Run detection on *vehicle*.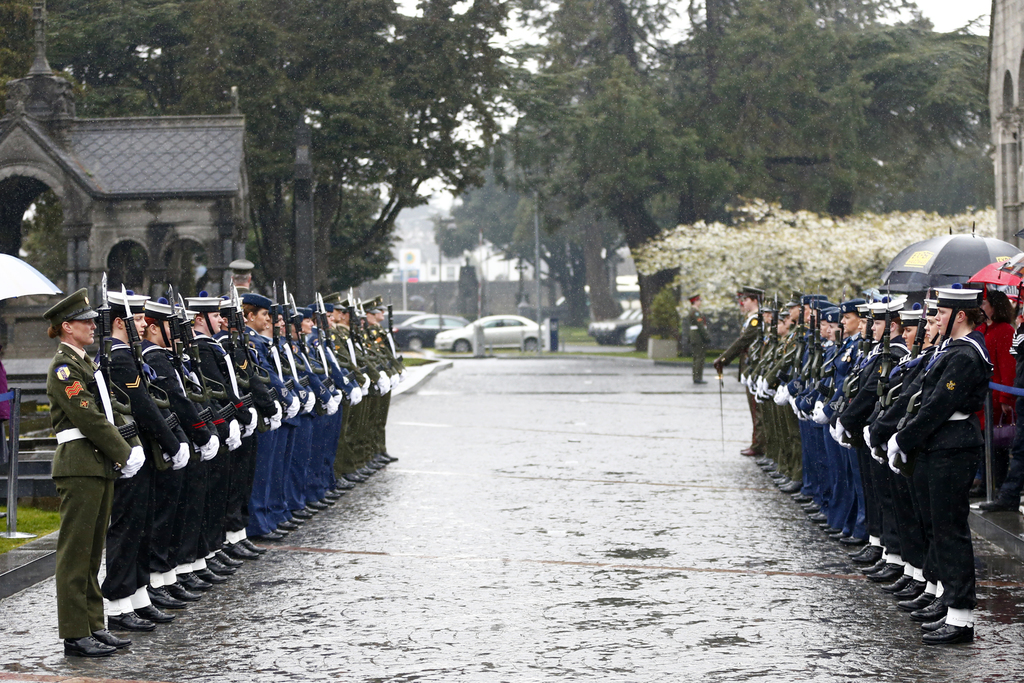
Result: x1=433 y1=314 x2=545 y2=353.
